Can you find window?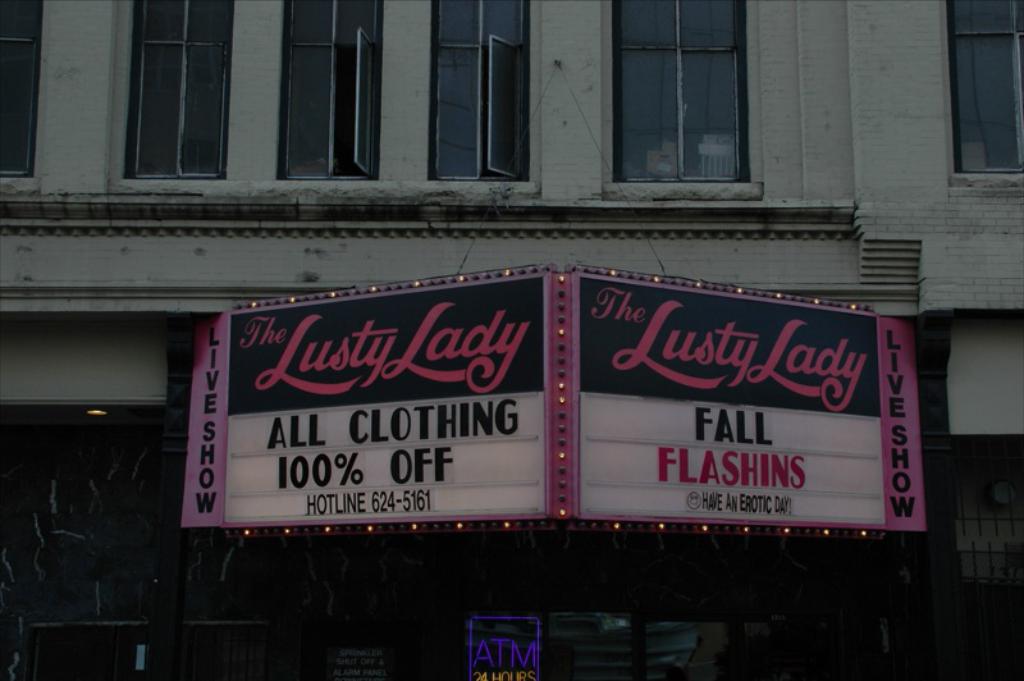
Yes, bounding box: <bbox>0, 0, 45, 183</bbox>.
